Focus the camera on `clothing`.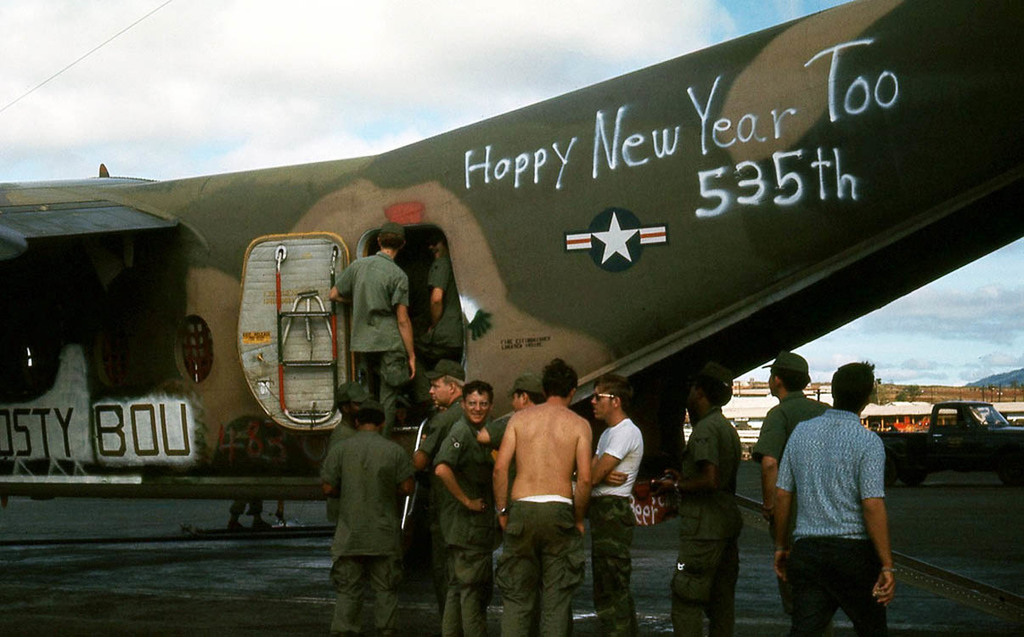
Focus region: box=[749, 385, 838, 464].
